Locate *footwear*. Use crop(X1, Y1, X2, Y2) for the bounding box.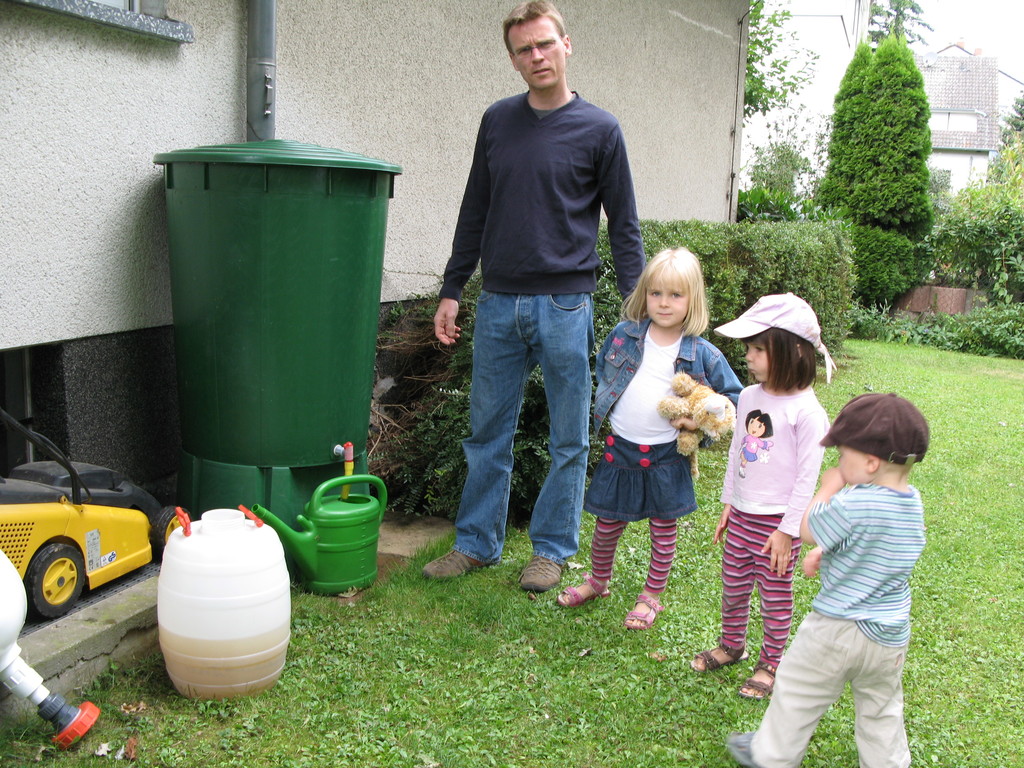
crop(720, 730, 763, 762).
